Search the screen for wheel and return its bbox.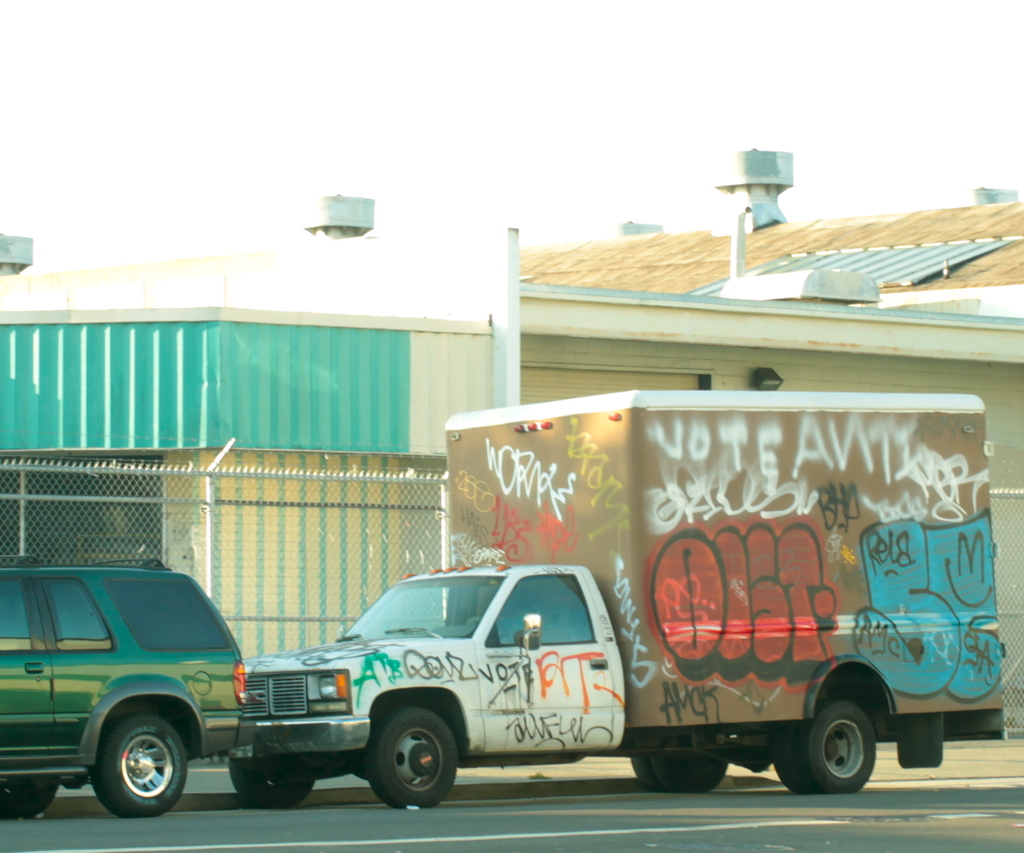
Found: <box>226,757,319,807</box>.
